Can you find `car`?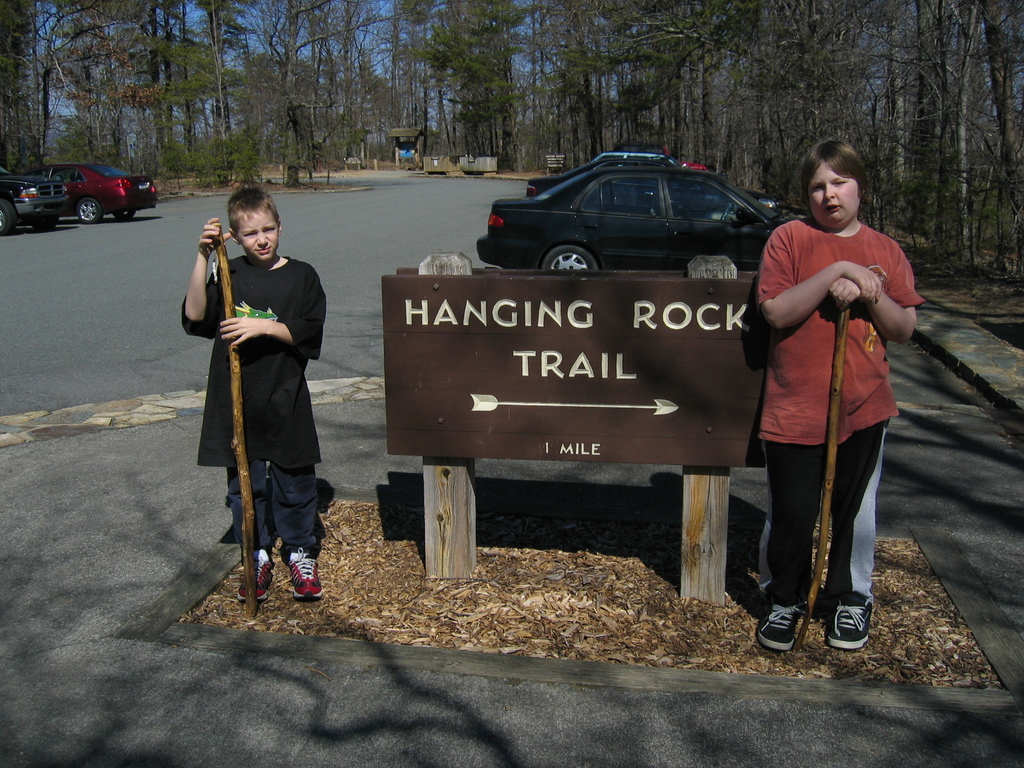
Yes, bounding box: left=0, top=168, right=67, bottom=236.
